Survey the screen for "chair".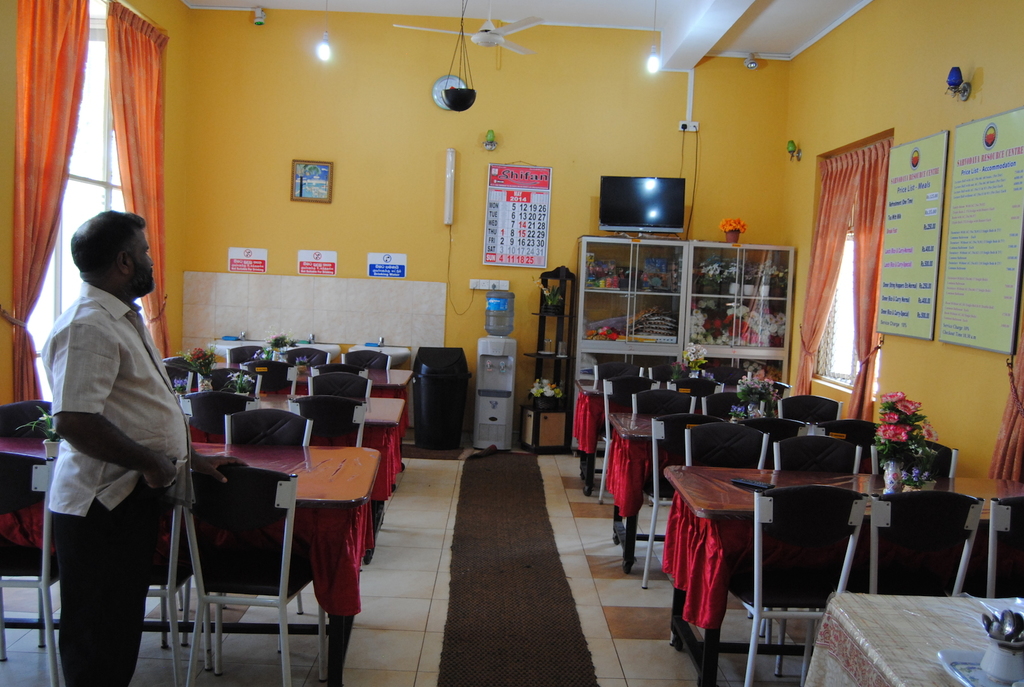
Survey found: BBox(865, 487, 986, 595).
